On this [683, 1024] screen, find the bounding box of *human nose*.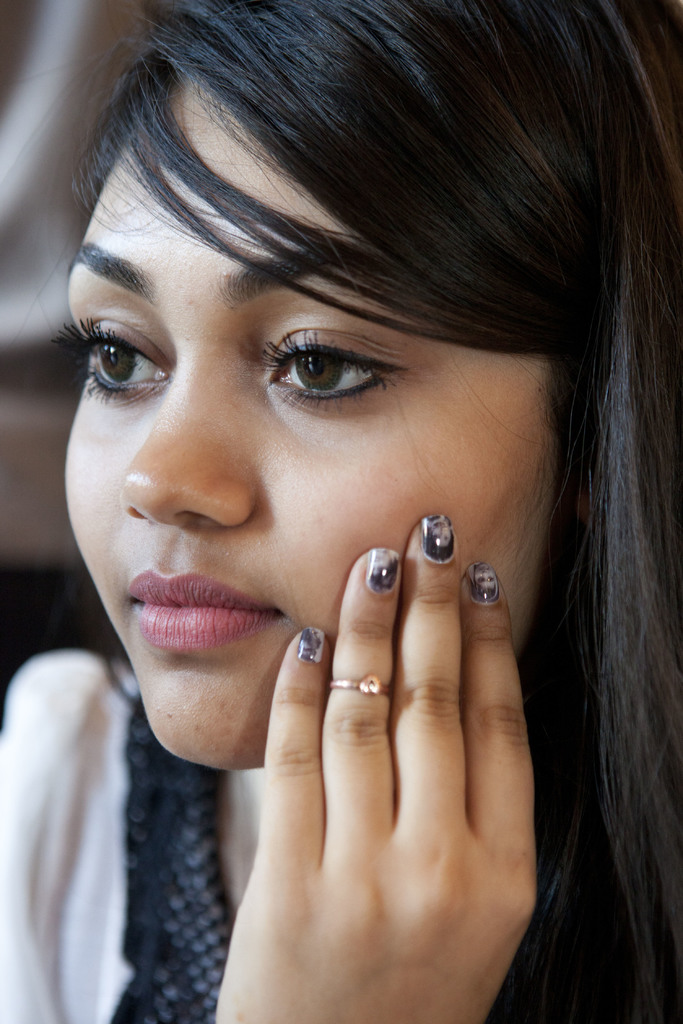
Bounding box: [x1=119, y1=359, x2=257, y2=532].
